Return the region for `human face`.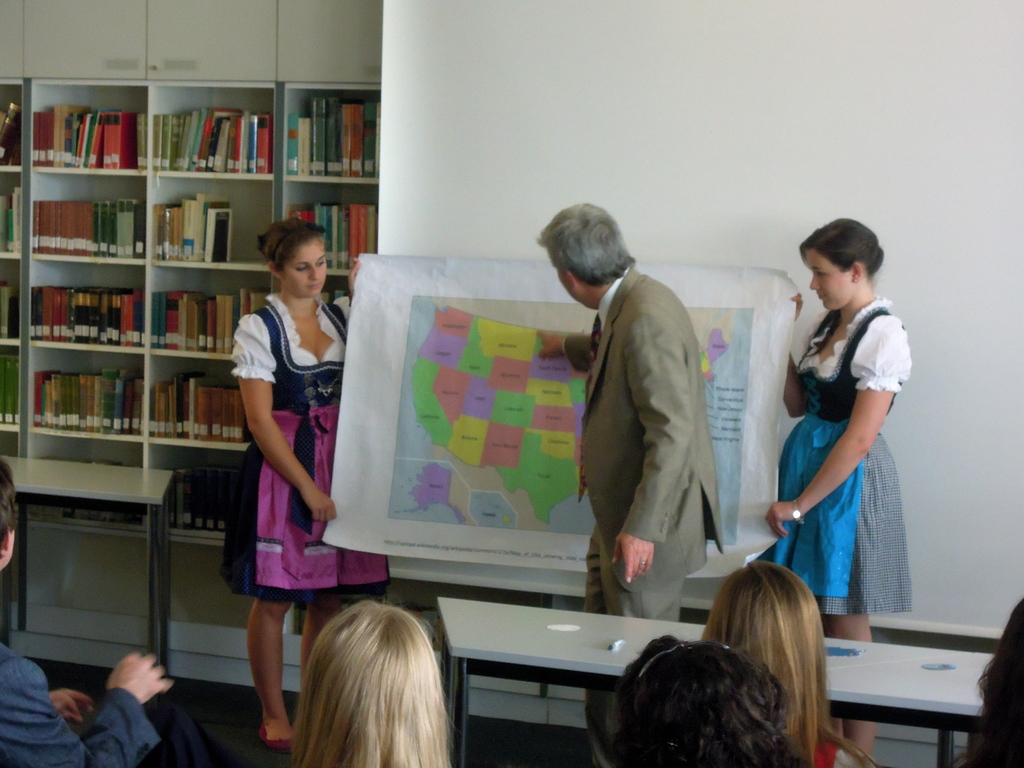
<box>550,257,584,306</box>.
